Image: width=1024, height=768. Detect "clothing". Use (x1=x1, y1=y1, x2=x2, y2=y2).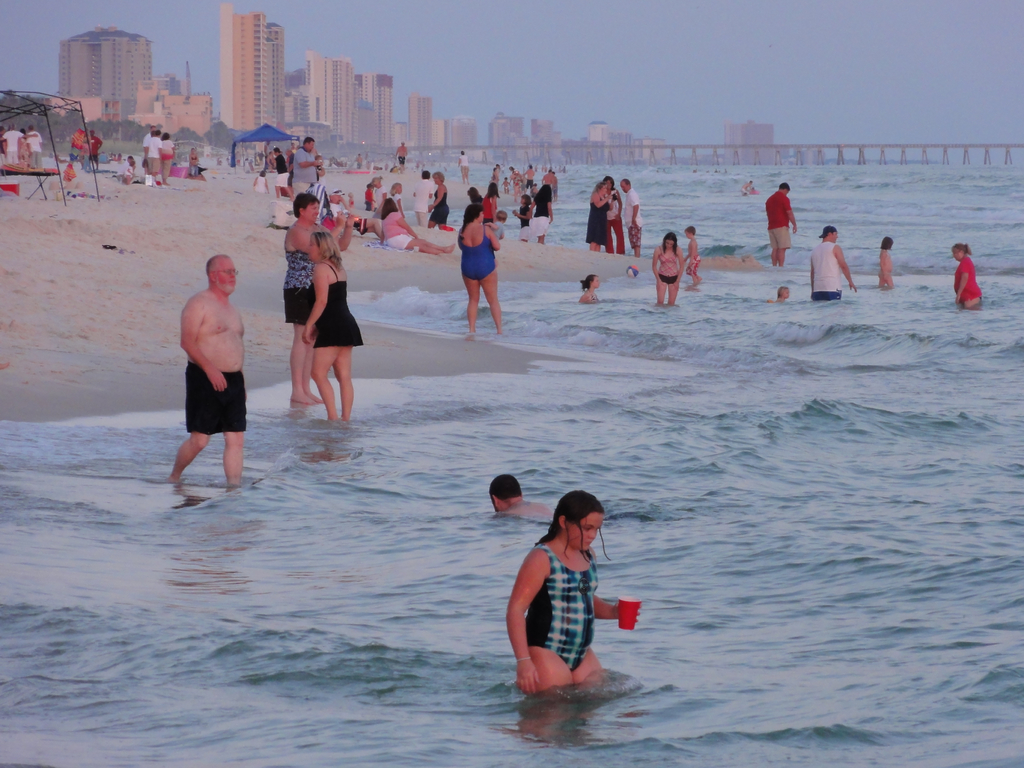
(x1=520, y1=541, x2=602, y2=669).
